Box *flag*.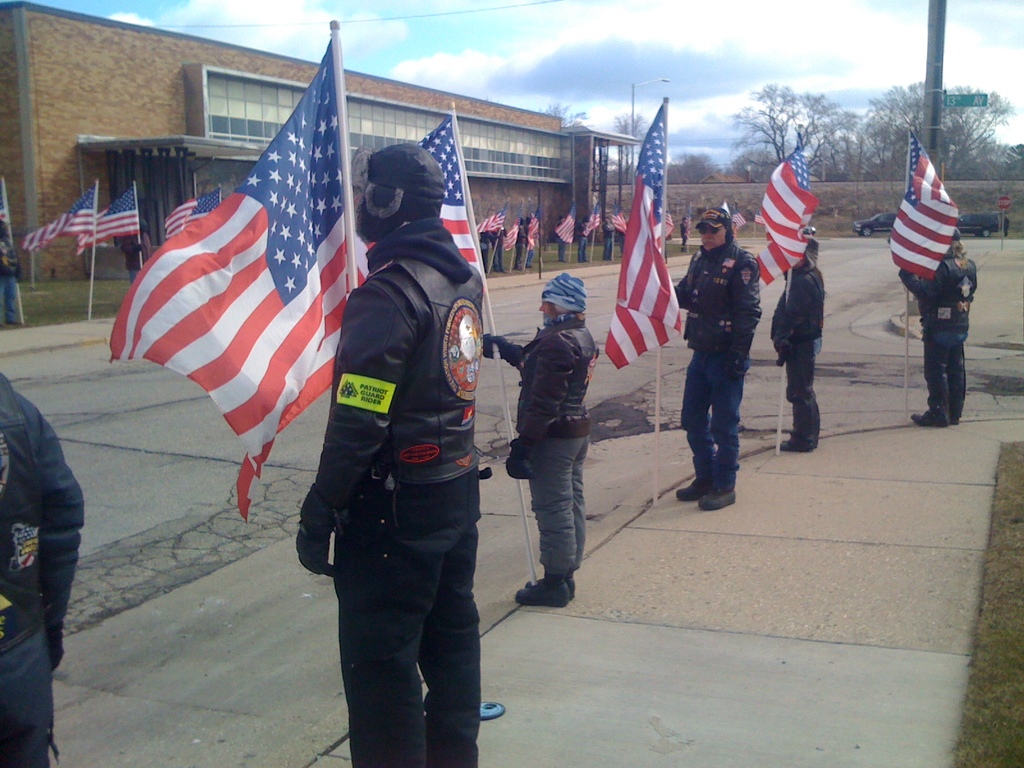
[left=108, top=38, right=362, bottom=515].
